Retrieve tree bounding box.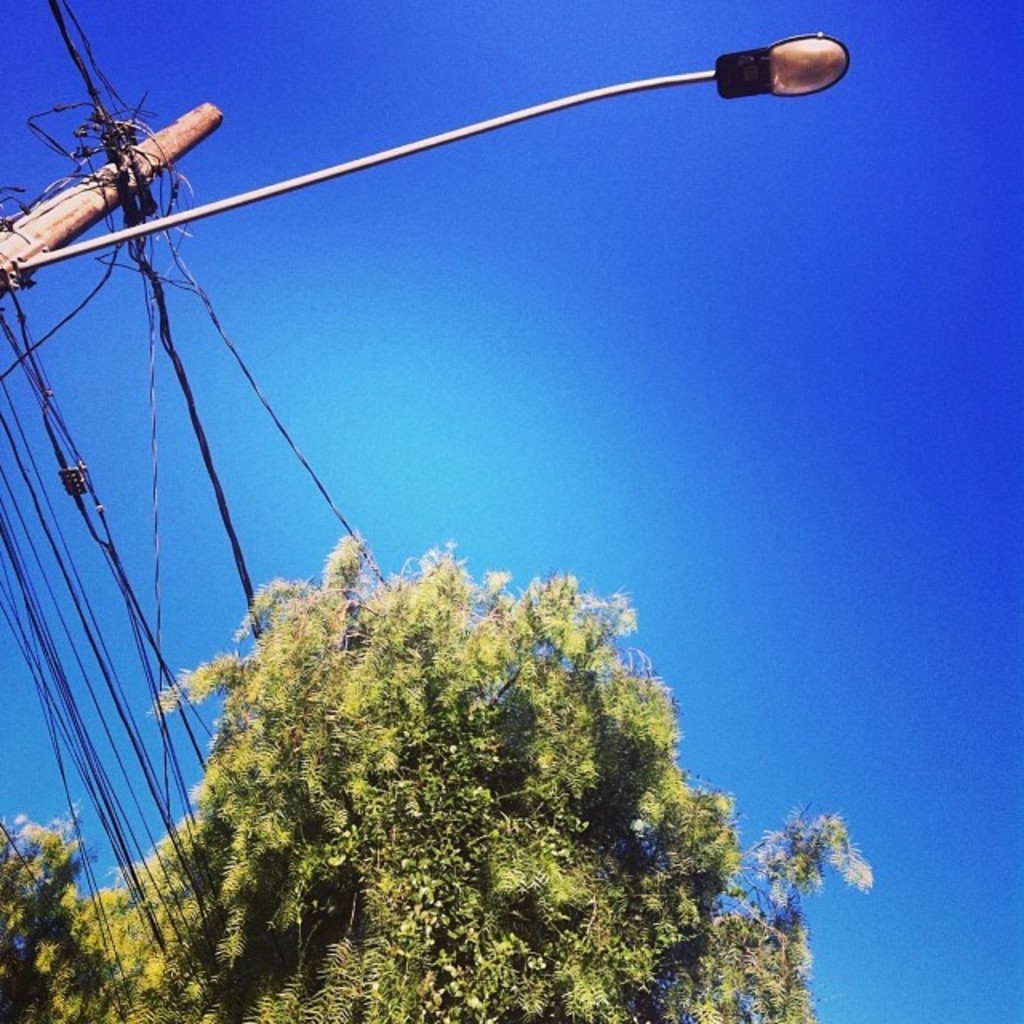
Bounding box: <region>128, 493, 739, 982</region>.
